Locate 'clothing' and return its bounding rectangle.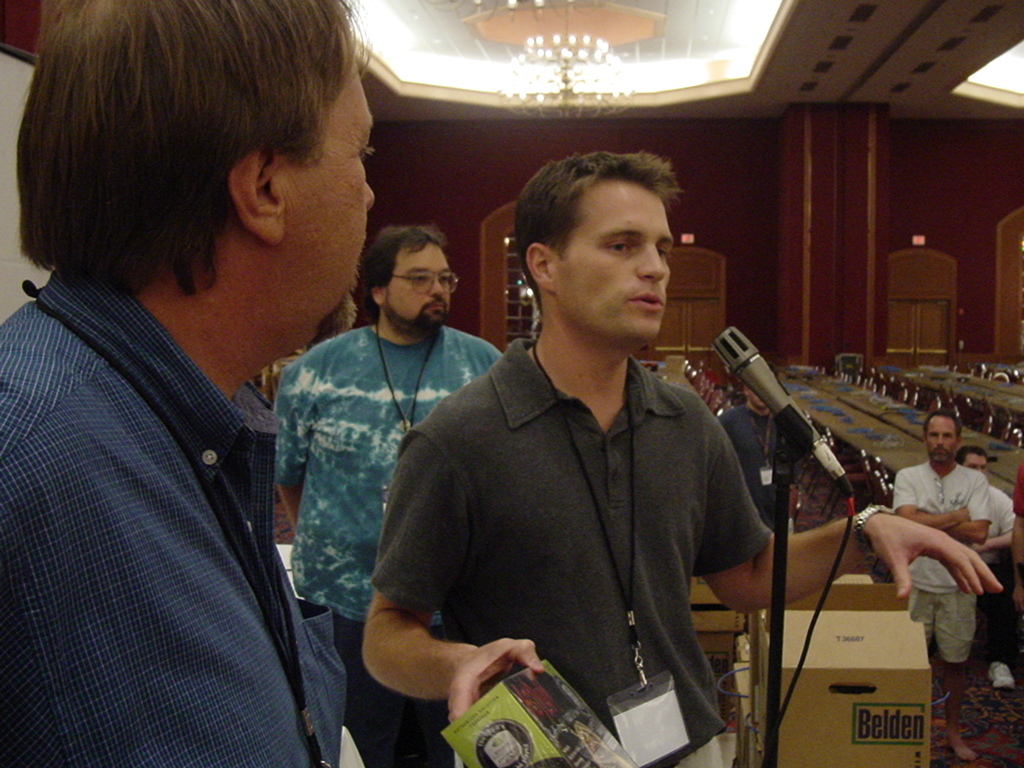
Rect(365, 334, 777, 767).
